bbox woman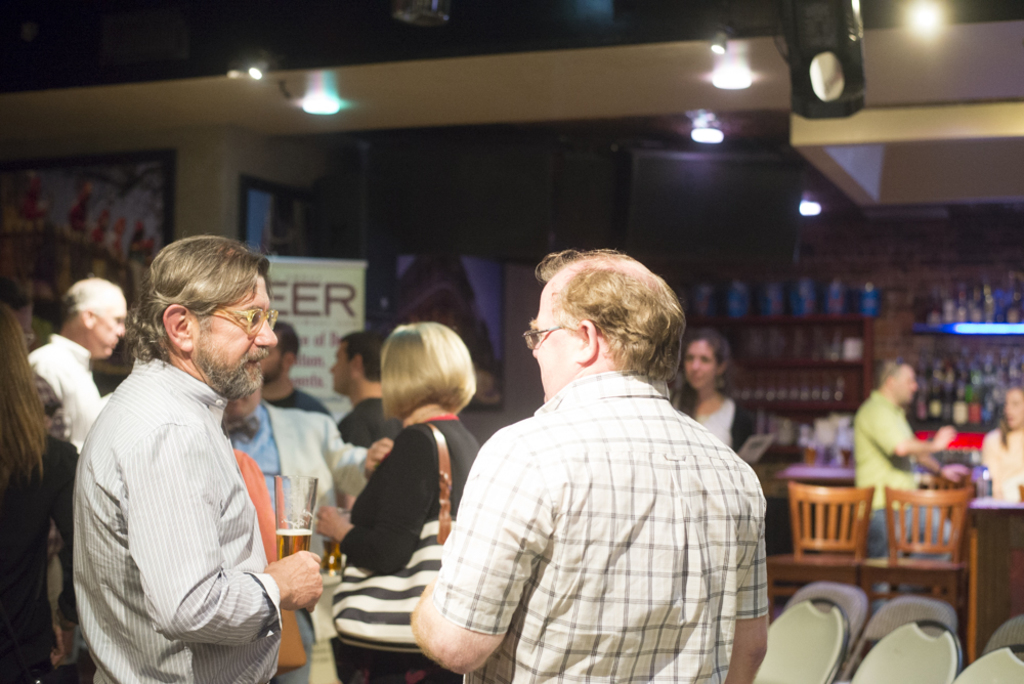
[x1=665, y1=316, x2=756, y2=468]
